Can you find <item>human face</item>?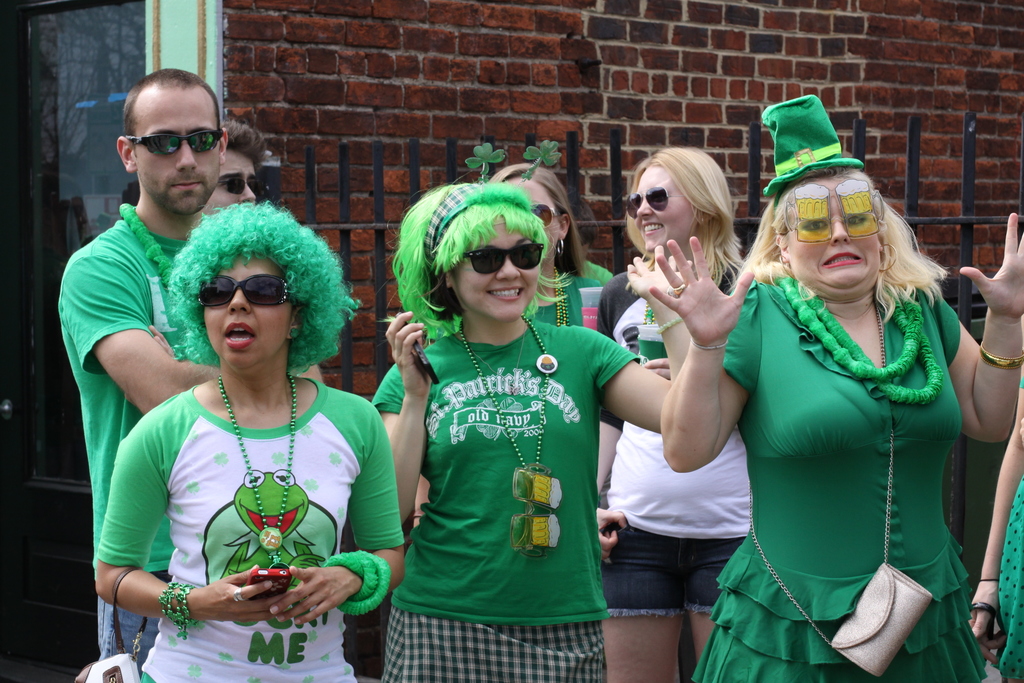
Yes, bounding box: [left=506, top=177, right=561, bottom=256].
